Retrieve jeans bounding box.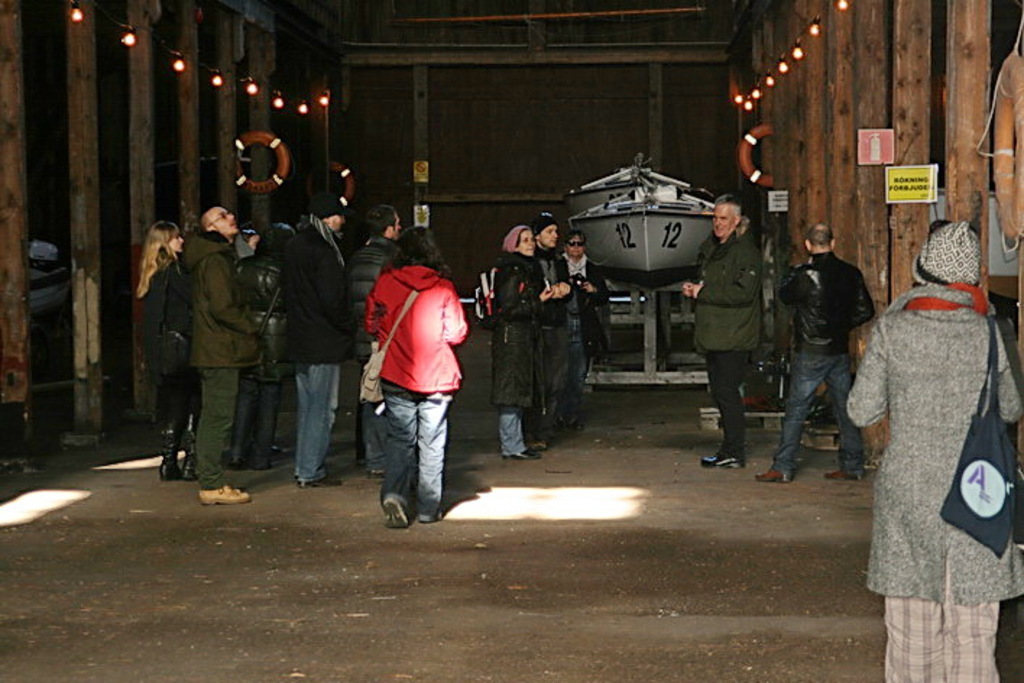
Bounding box: 499,405,531,456.
